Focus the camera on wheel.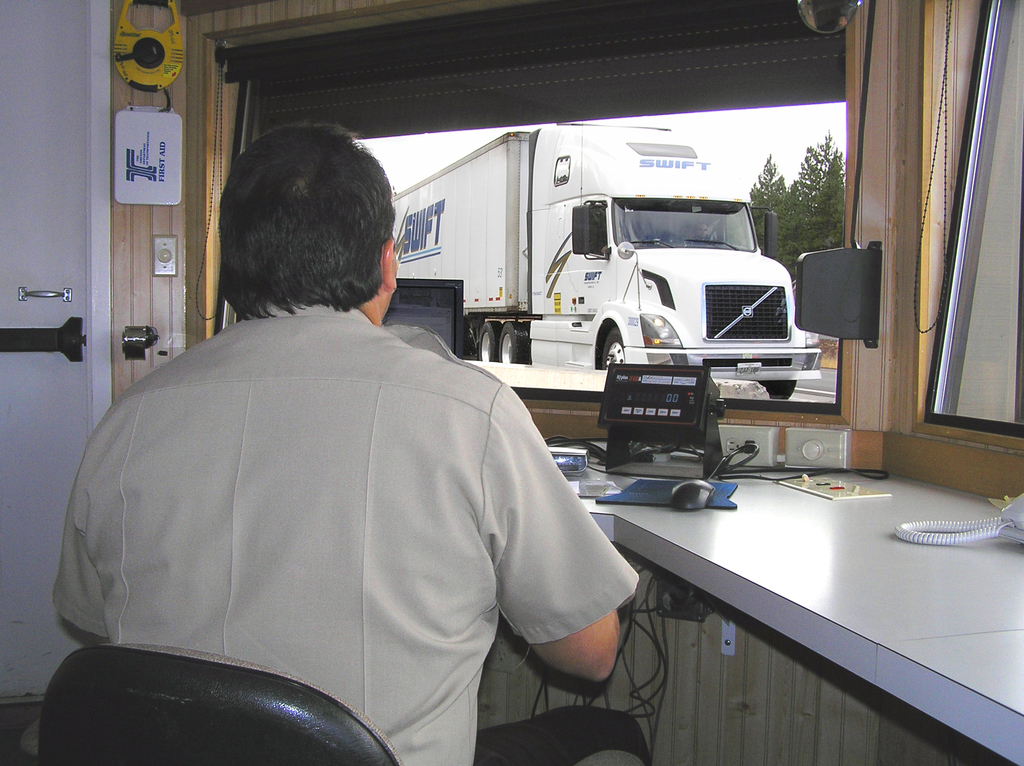
Focus region: left=601, top=326, right=623, bottom=372.
